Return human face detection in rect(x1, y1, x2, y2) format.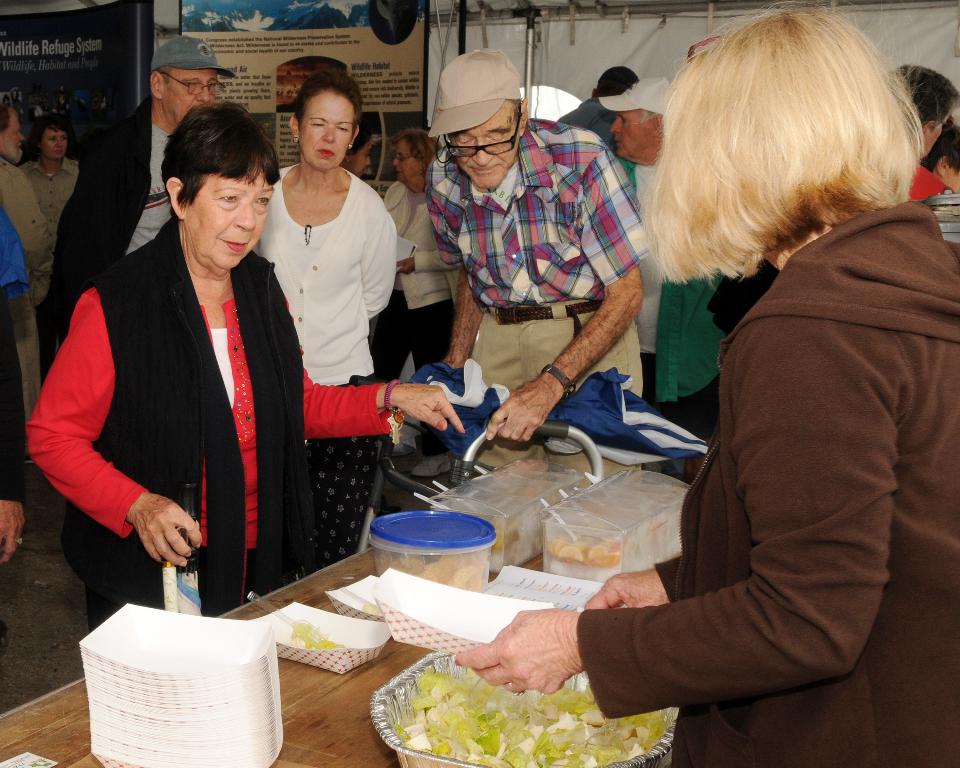
rect(396, 140, 419, 178).
